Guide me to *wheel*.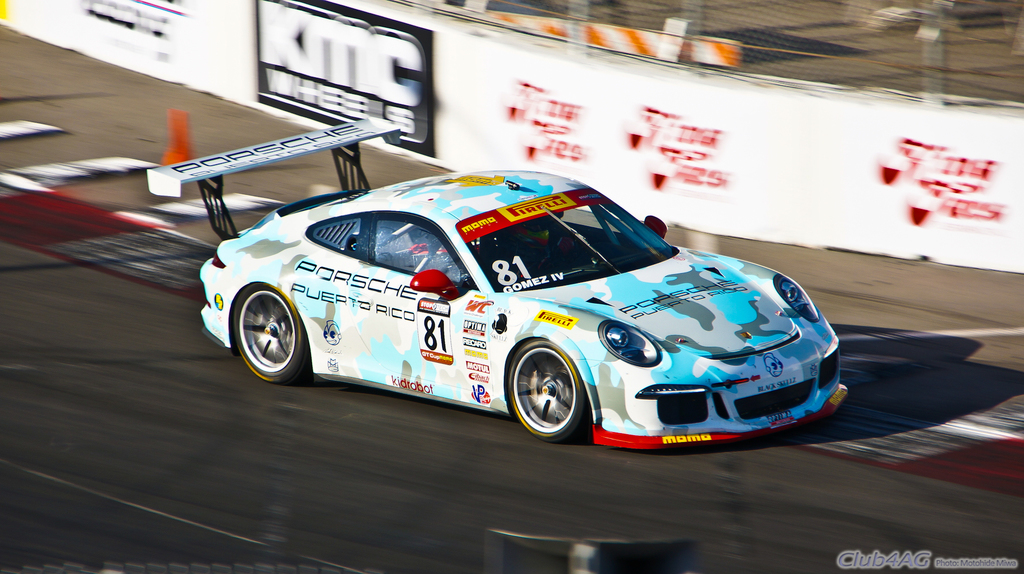
Guidance: (229, 281, 313, 384).
